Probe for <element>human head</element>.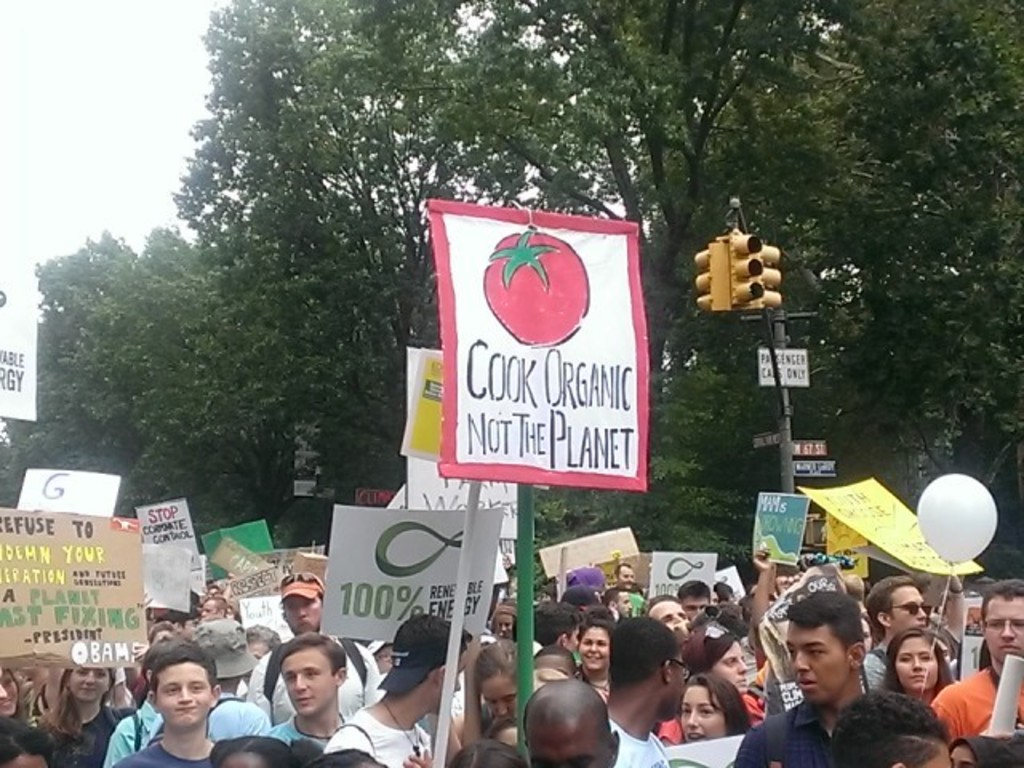
Probe result: x1=931, y1=629, x2=950, y2=662.
